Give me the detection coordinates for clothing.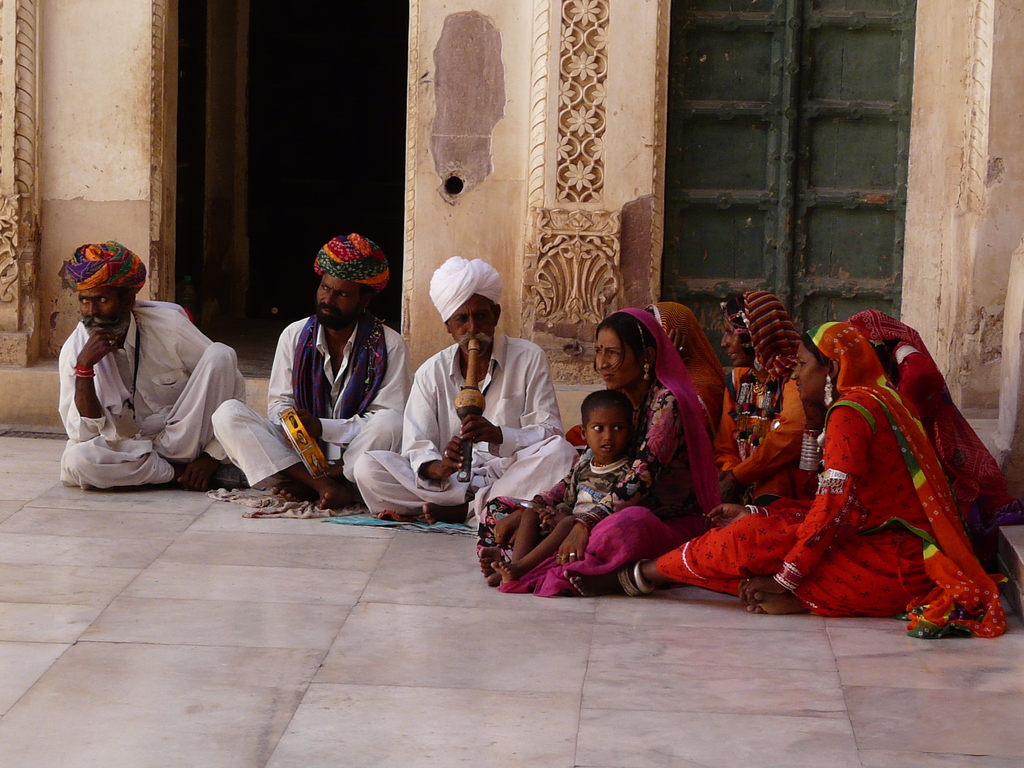
48, 302, 255, 494.
